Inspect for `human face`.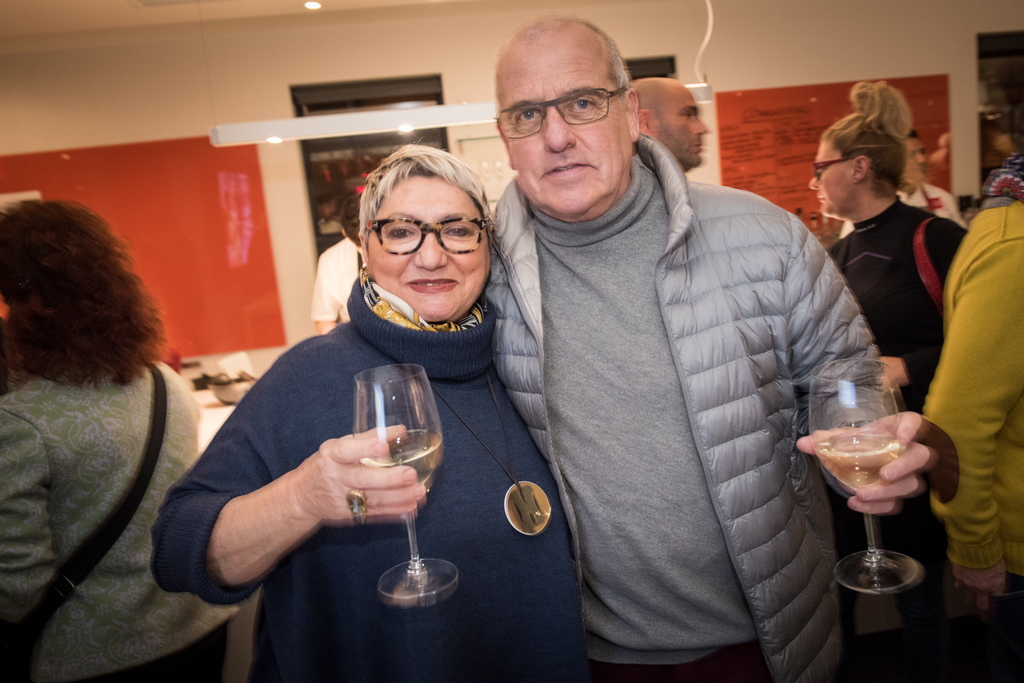
Inspection: {"left": 502, "top": 29, "right": 621, "bottom": 214}.
